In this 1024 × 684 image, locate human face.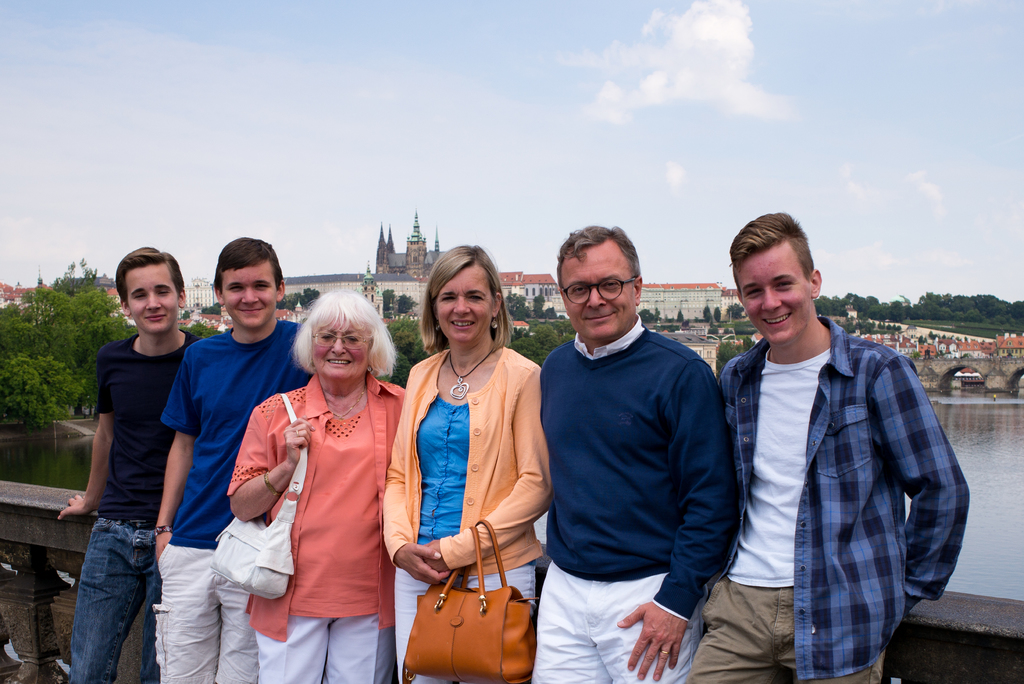
Bounding box: [x1=122, y1=265, x2=179, y2=334].
